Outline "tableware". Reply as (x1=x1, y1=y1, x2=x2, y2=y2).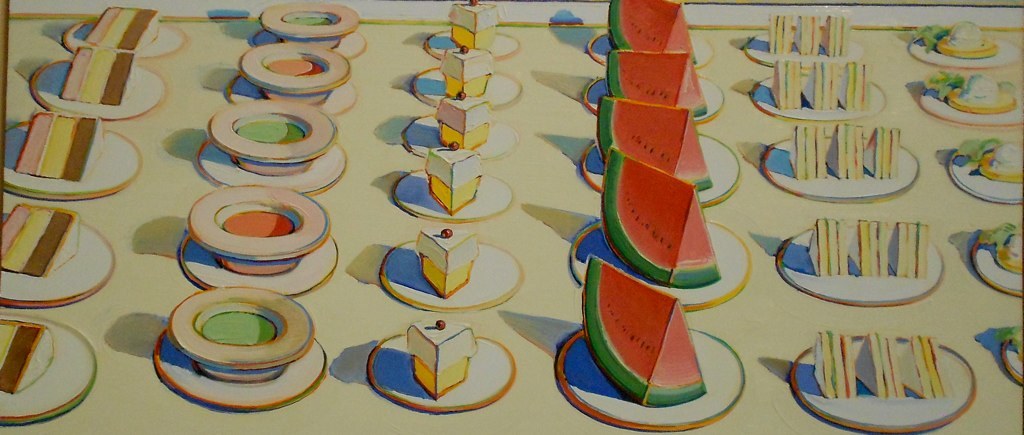
(x1=0, y1=220, x2=116, y2=311).
